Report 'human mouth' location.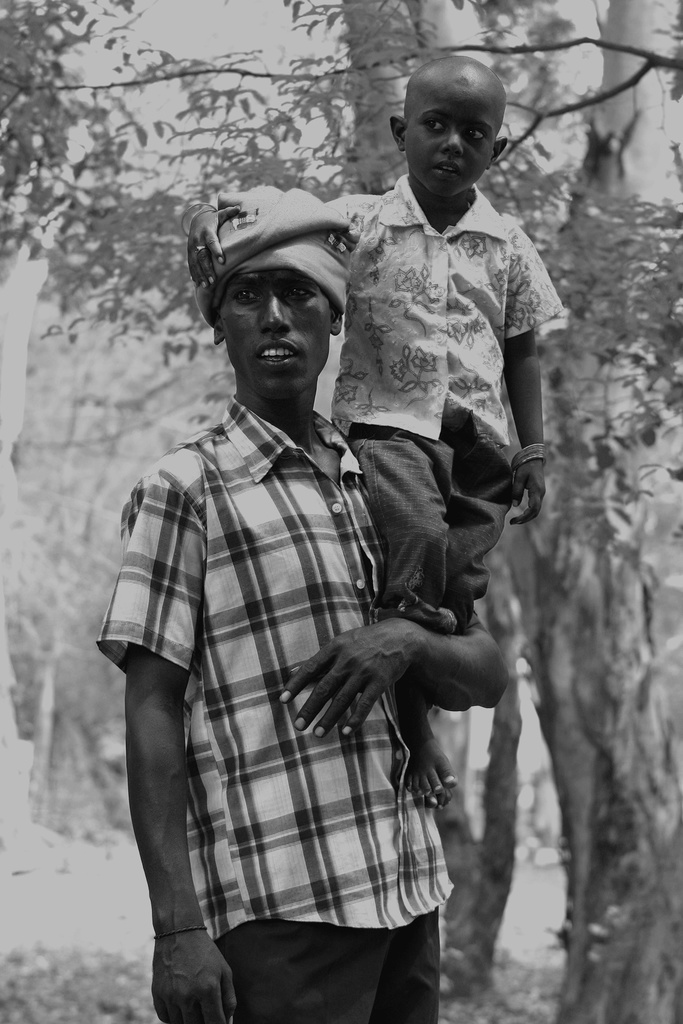
Report: 252,337,304,365.
